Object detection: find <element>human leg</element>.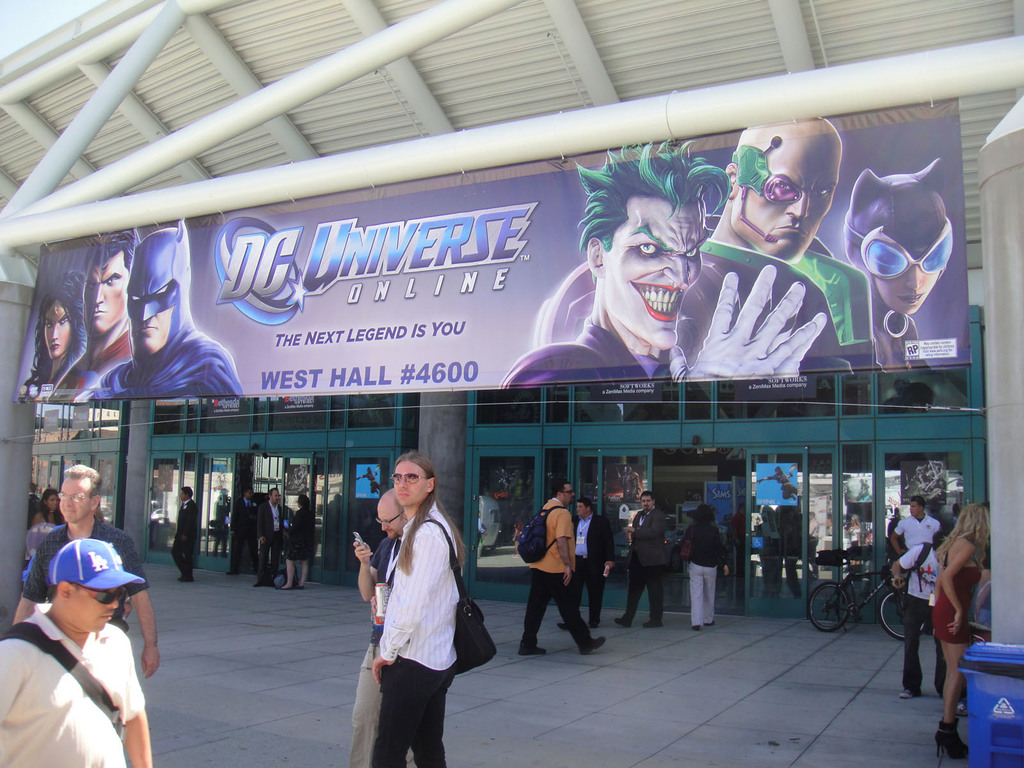
detection(287, 560, 289, 586).
